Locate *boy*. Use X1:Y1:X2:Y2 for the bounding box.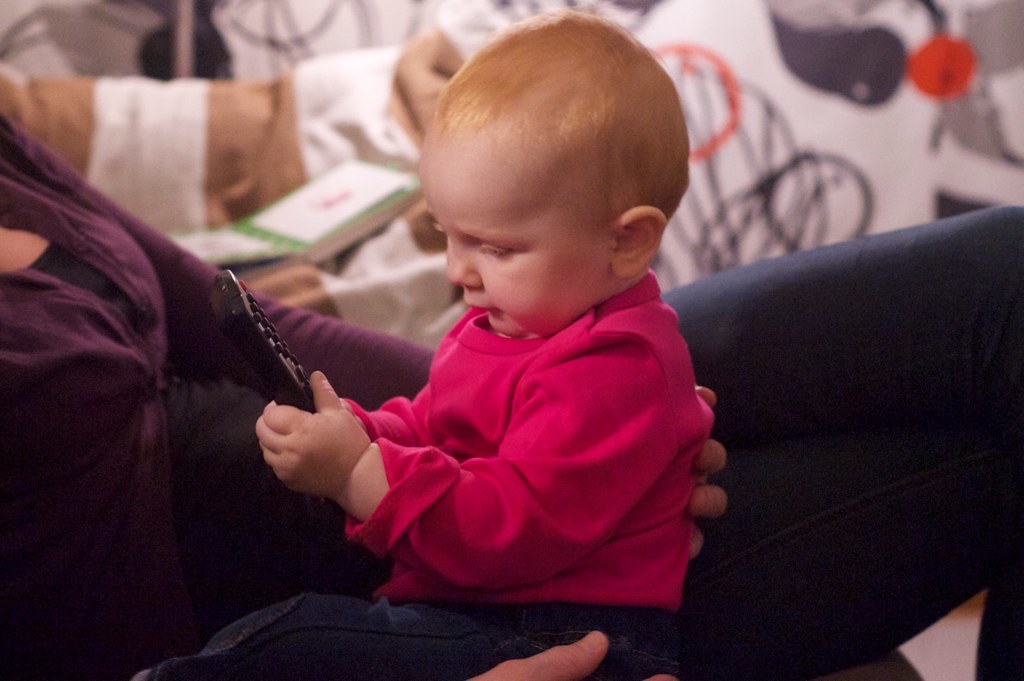
119:0:720:680.
